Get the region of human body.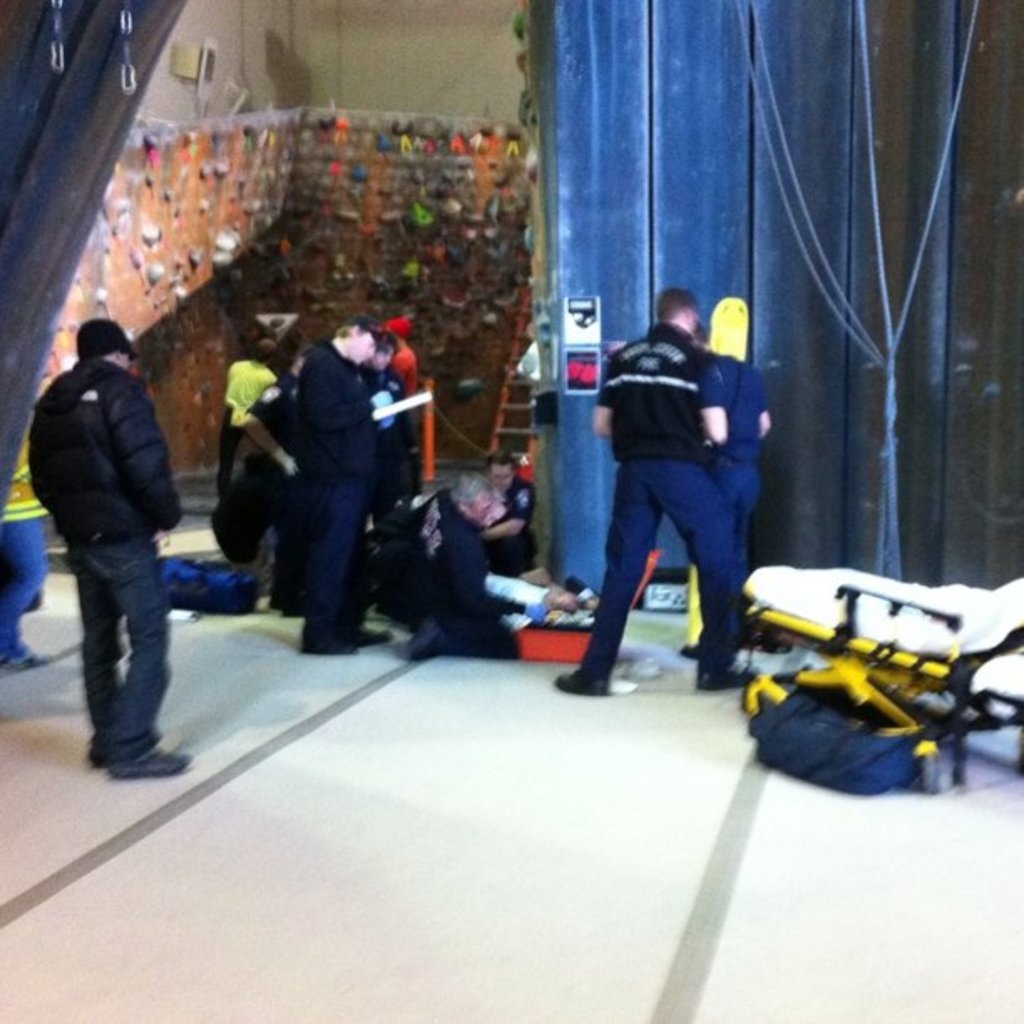
region(400, 465, 517, 659).
